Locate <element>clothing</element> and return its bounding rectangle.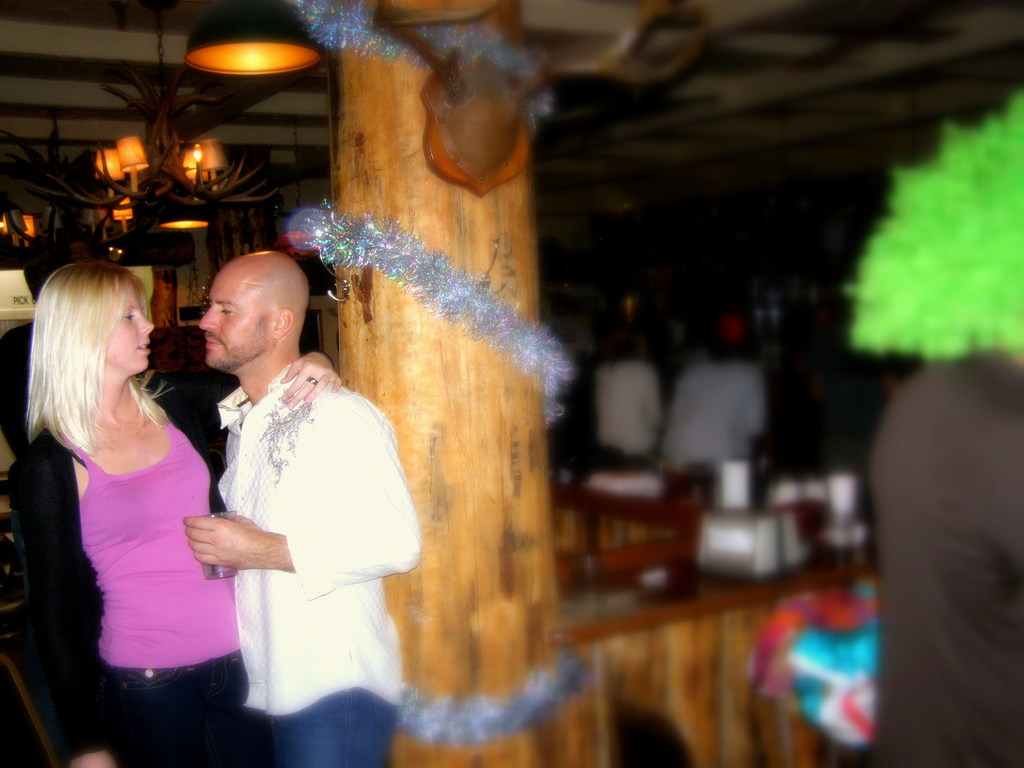
select_region(216, 360, 420, 767).
